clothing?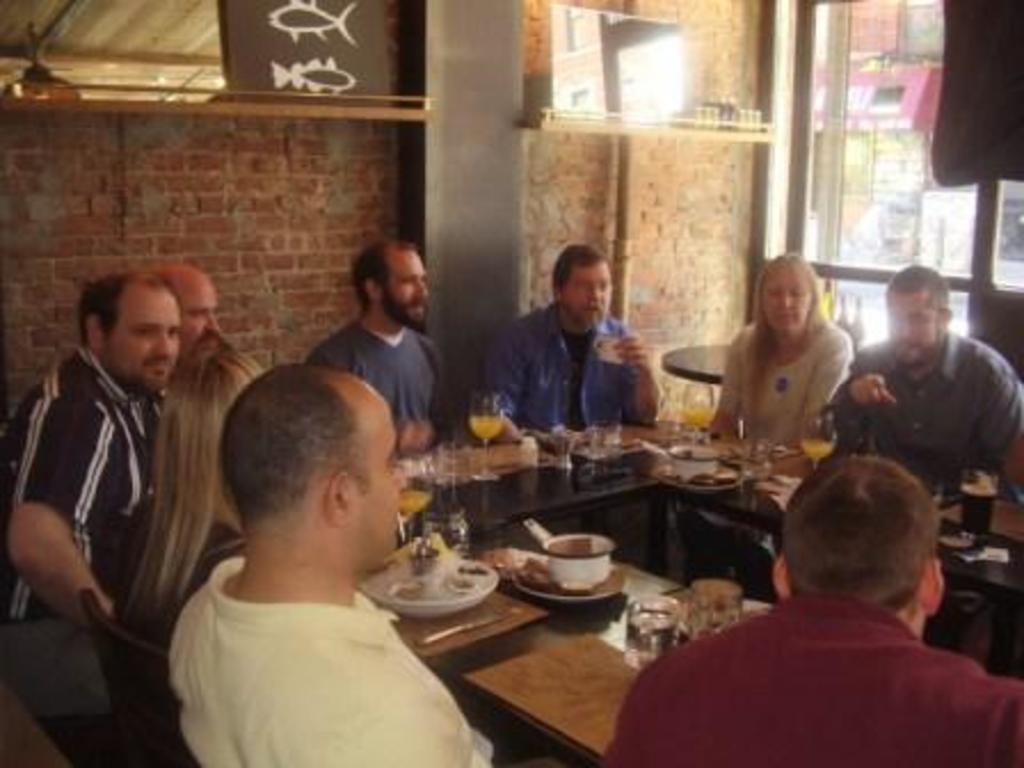
482, 302, 631, 432
